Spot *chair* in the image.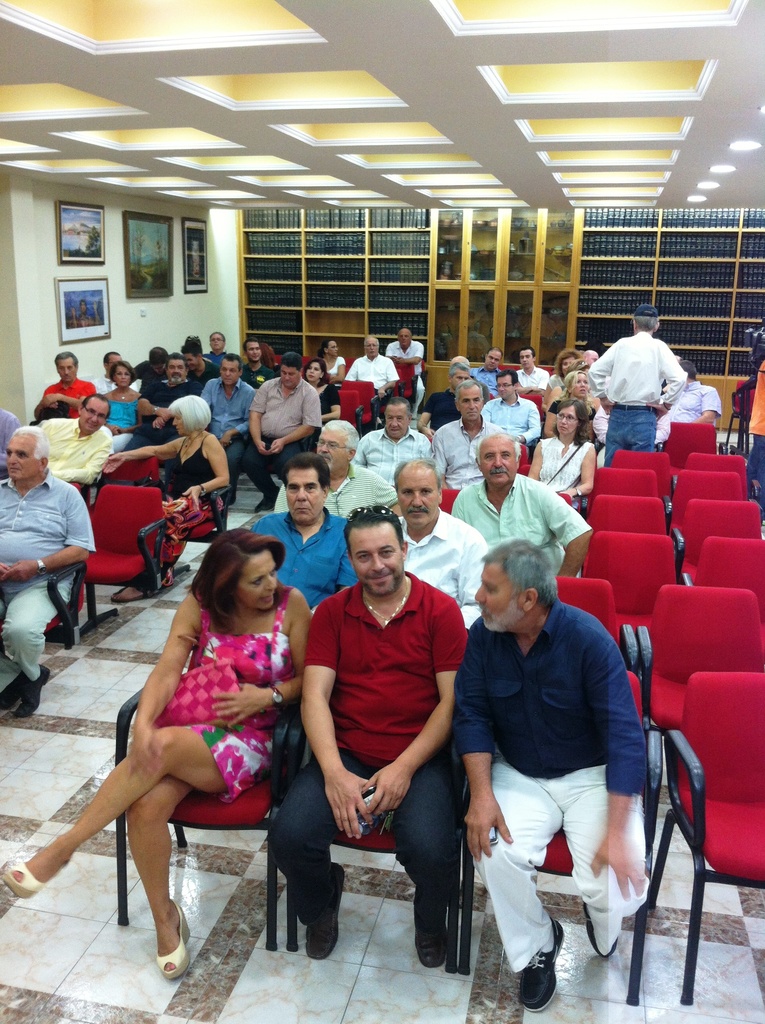
*chair* found at 335, 390, 361, 438.
